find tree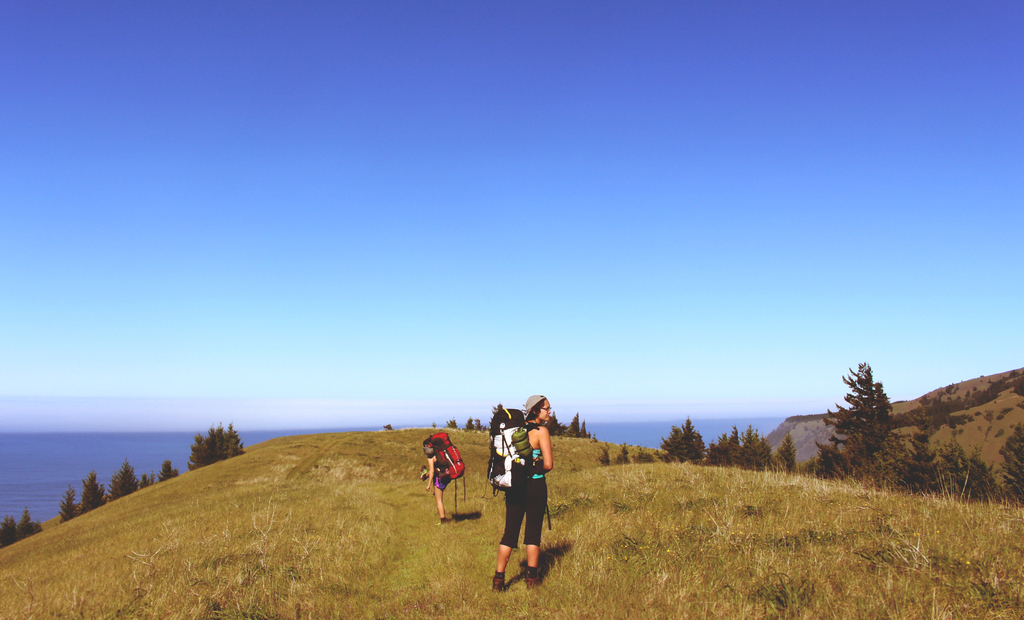
rect(63, 480, 84, 527)
